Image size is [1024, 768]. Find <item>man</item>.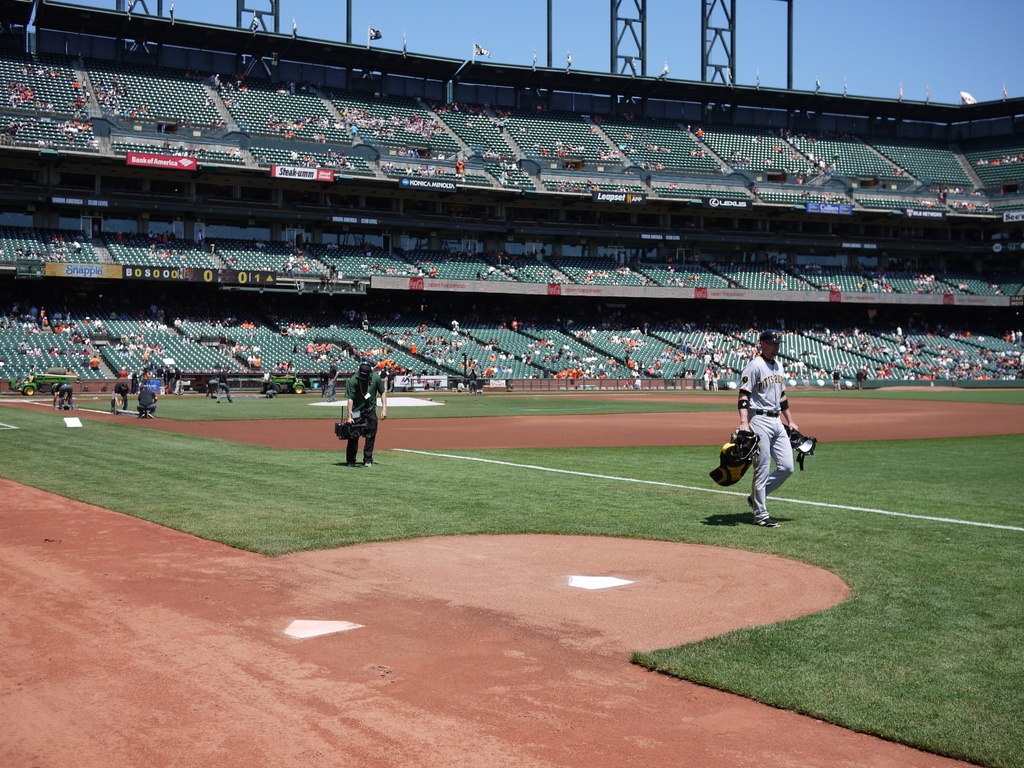
box(540, 245, 549, 259).
